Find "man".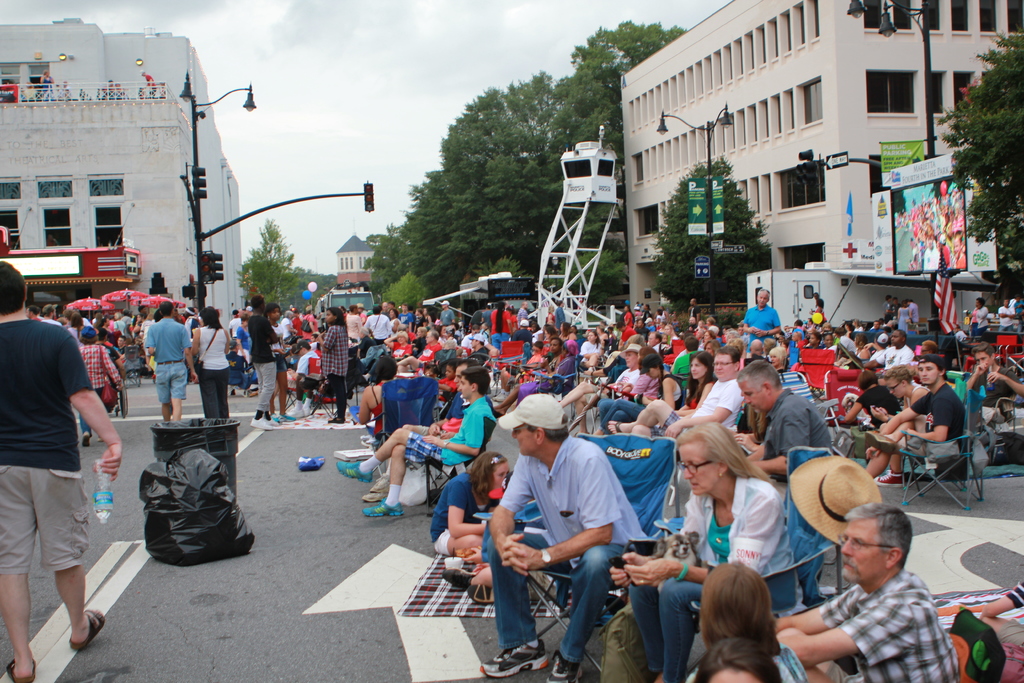
locate(145, 302, 198, 428).
